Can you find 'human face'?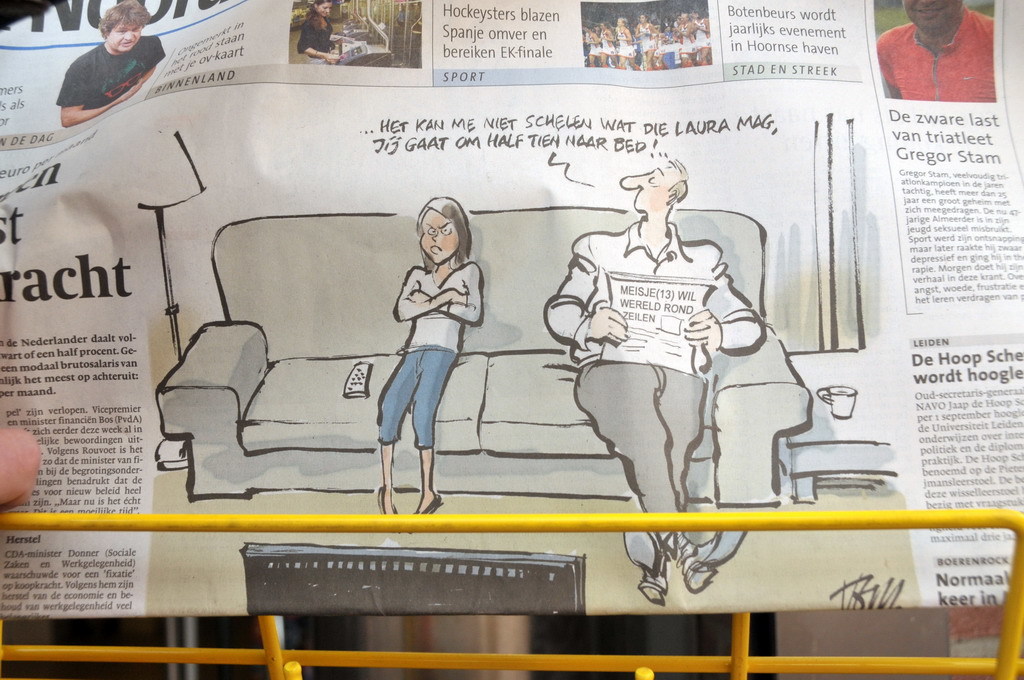
Yes, bounding box: (421, 204, 455, 263).
